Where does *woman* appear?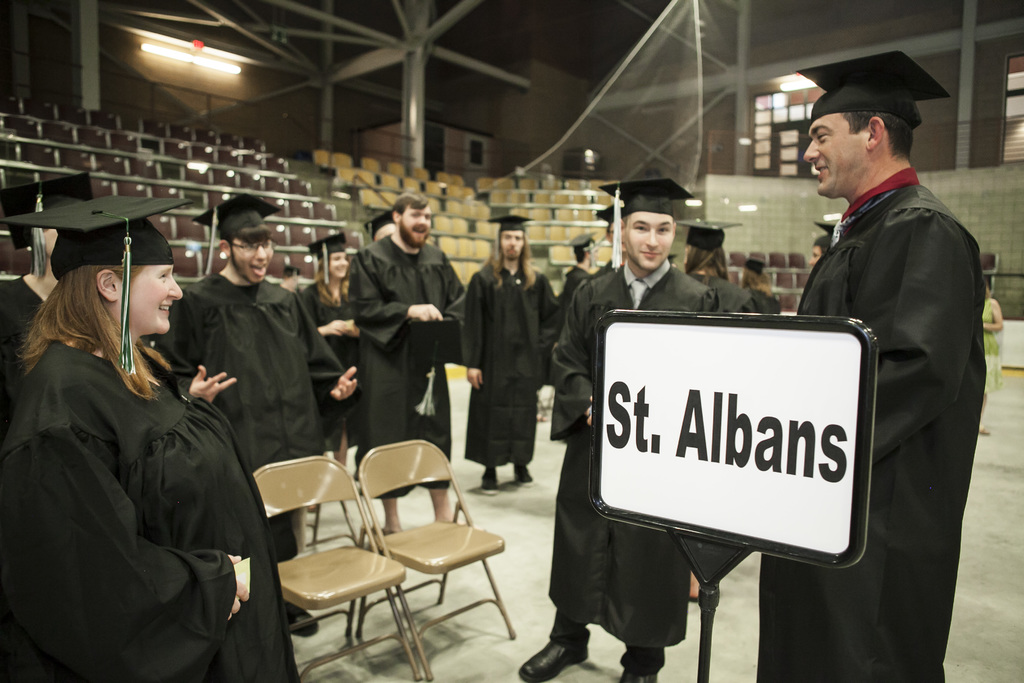
Appears at BBox(812, 218, 830, 273).
